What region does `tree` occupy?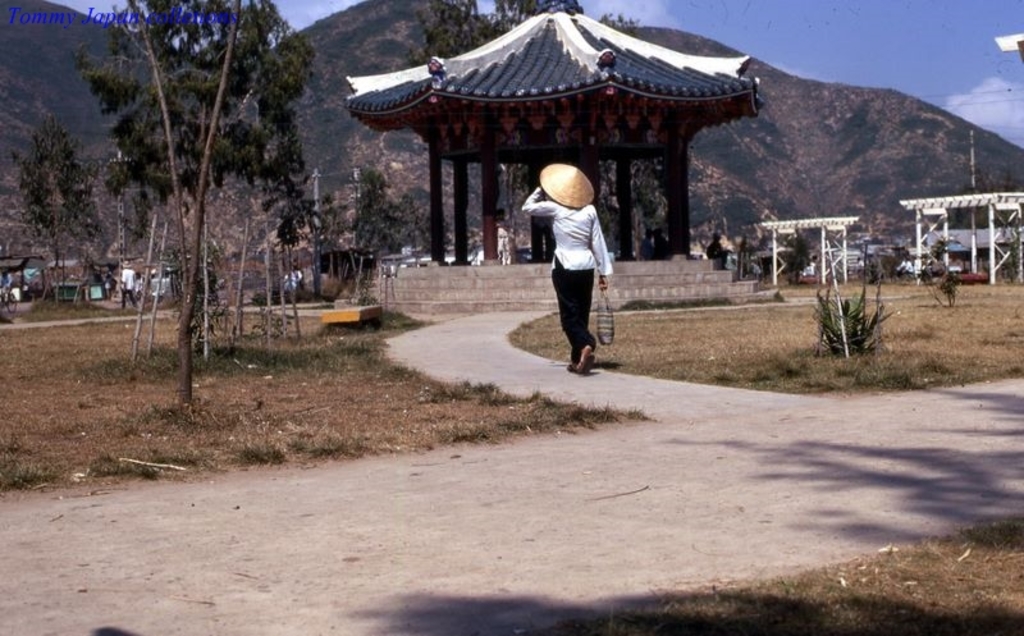
locate(413, 0, 636, 265).
